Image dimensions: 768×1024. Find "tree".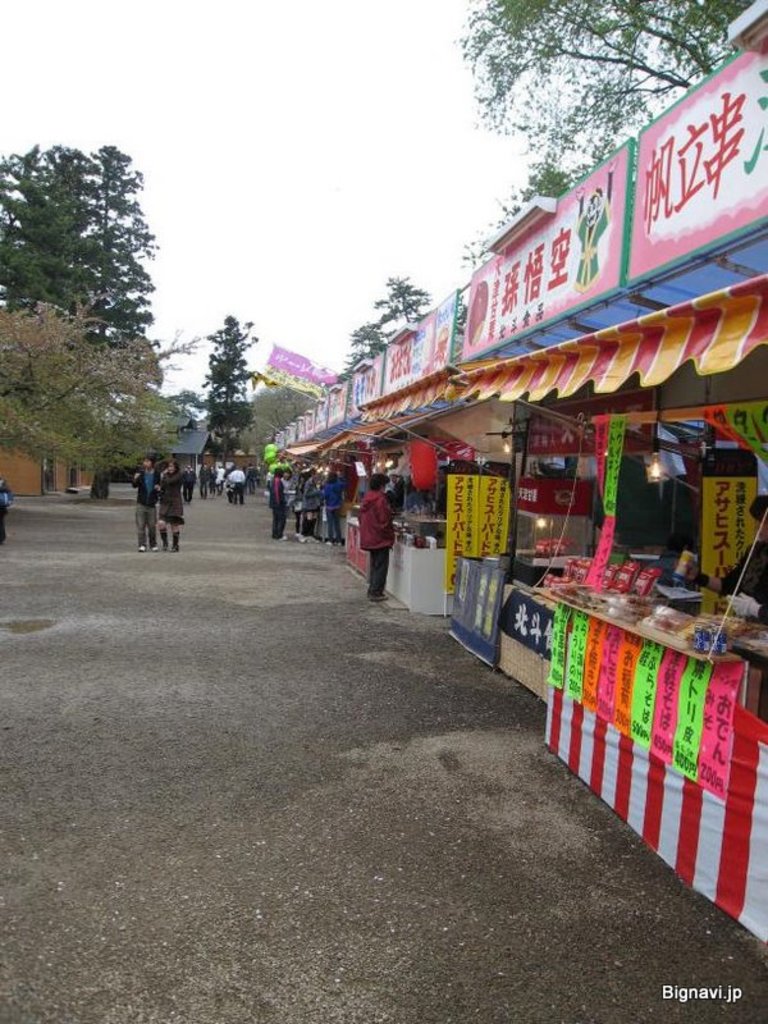
[335, 273, 440, 379].
